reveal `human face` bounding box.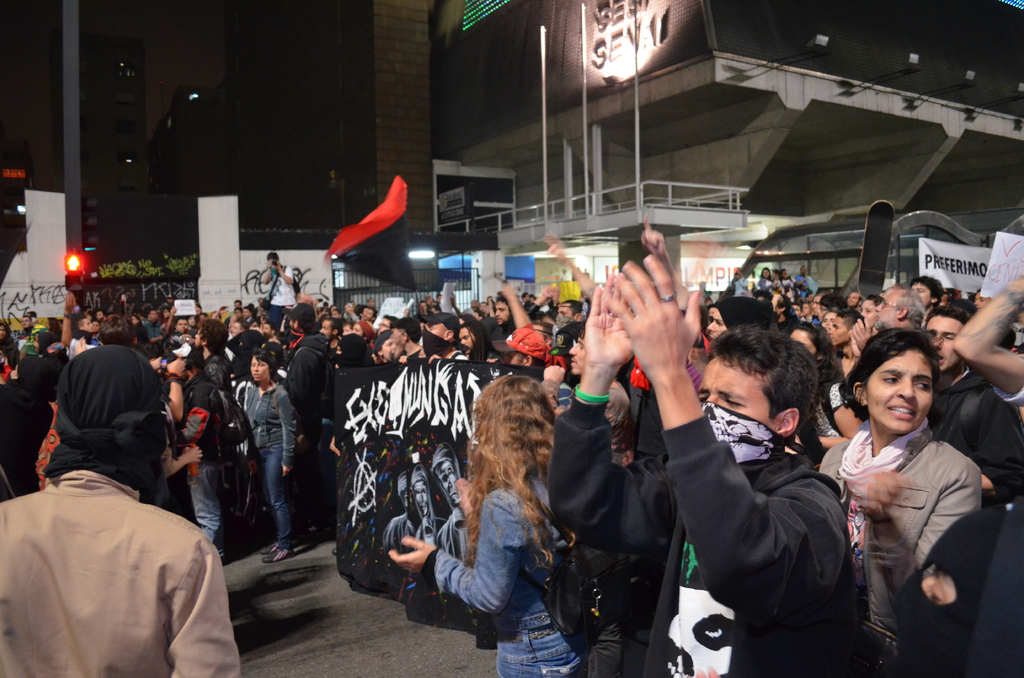
Revealed: region(707, 307, 725, 339).
